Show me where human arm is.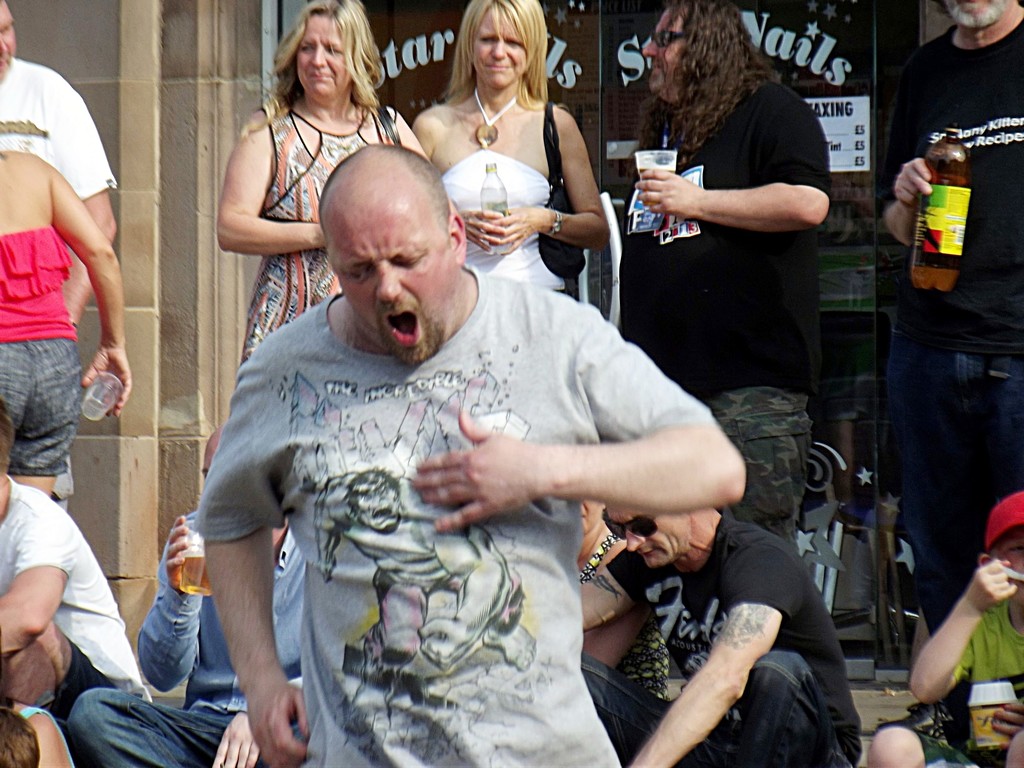
human arm is at <bbox>223, 142, 312, 267</bbox>.
